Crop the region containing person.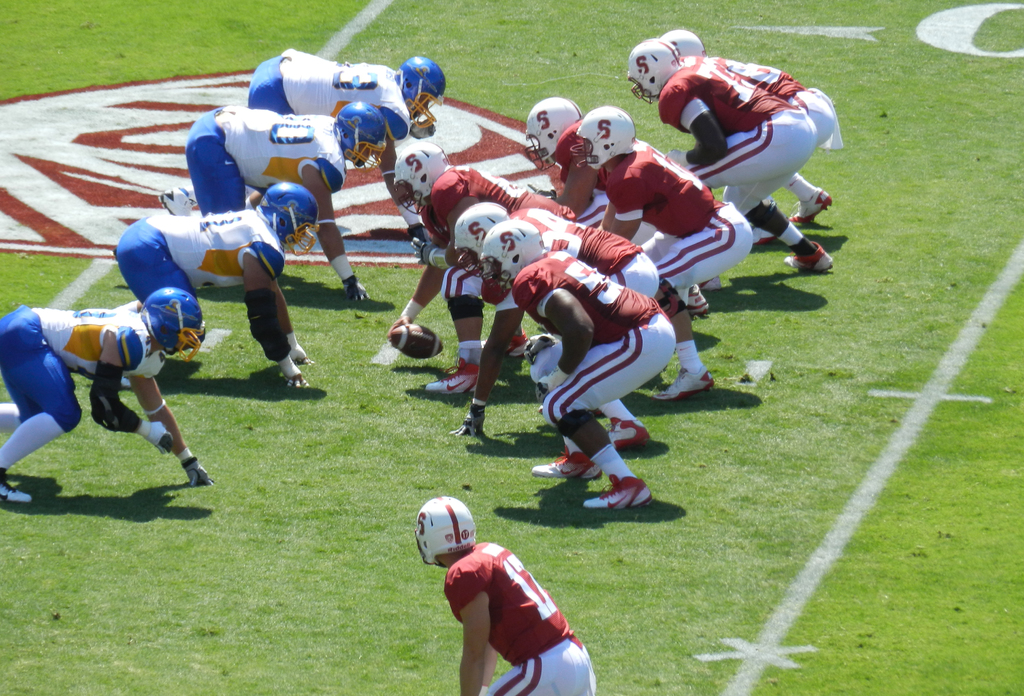
Crop region: 521/95/697/251.
